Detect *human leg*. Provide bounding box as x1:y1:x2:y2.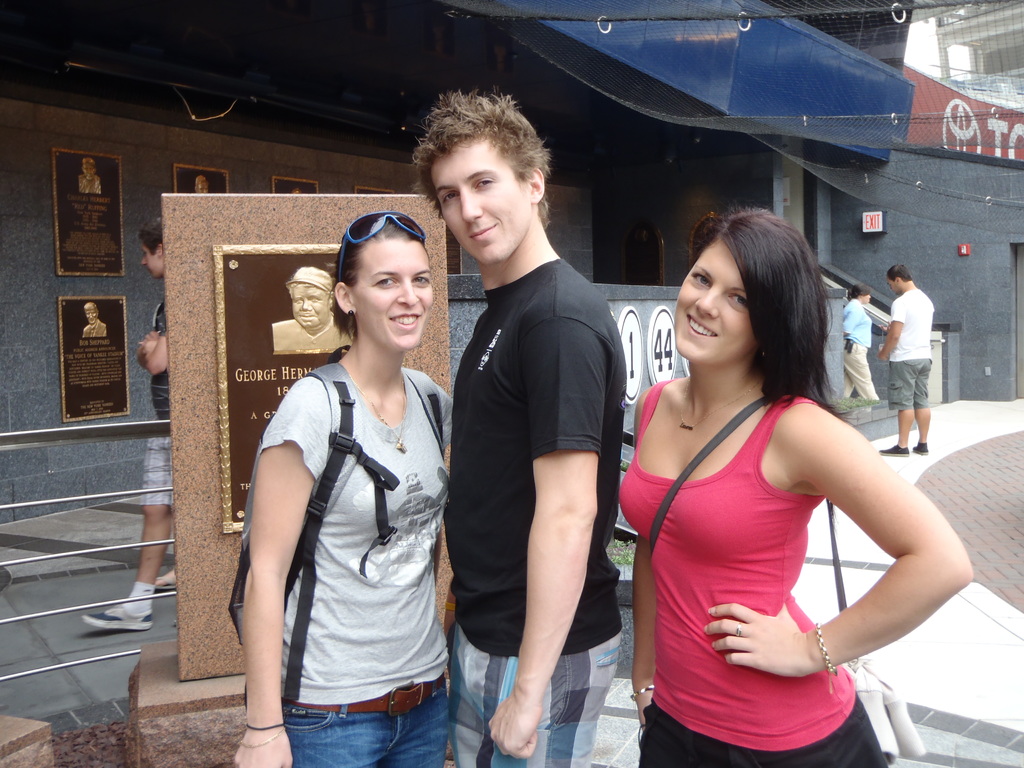
840:342:877:401.
